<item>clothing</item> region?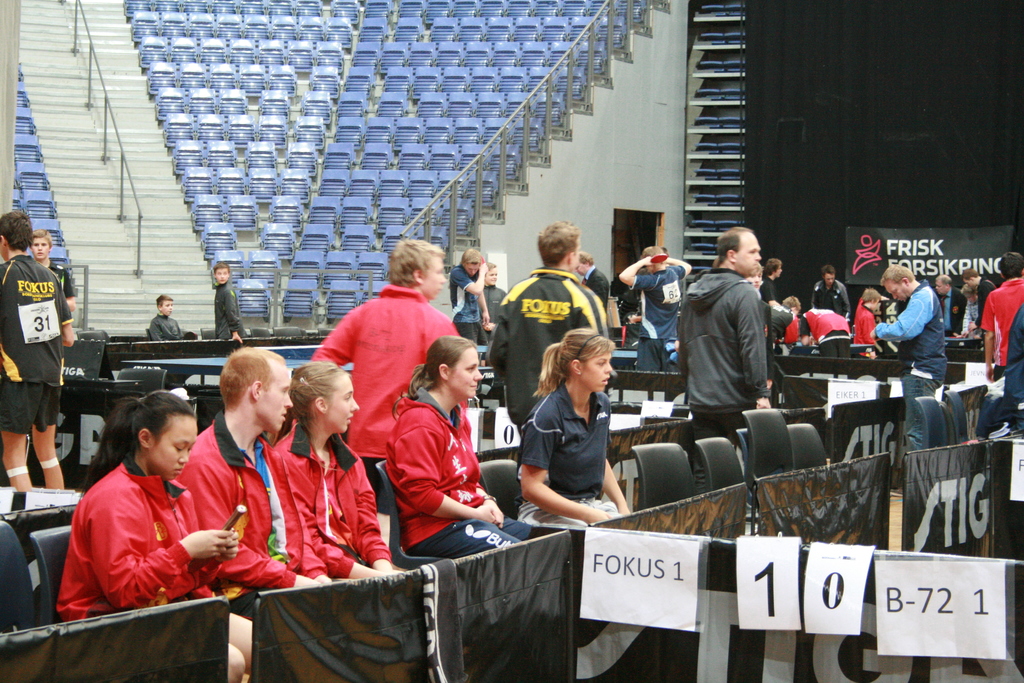
Rect(273, 415, 393, 588)
